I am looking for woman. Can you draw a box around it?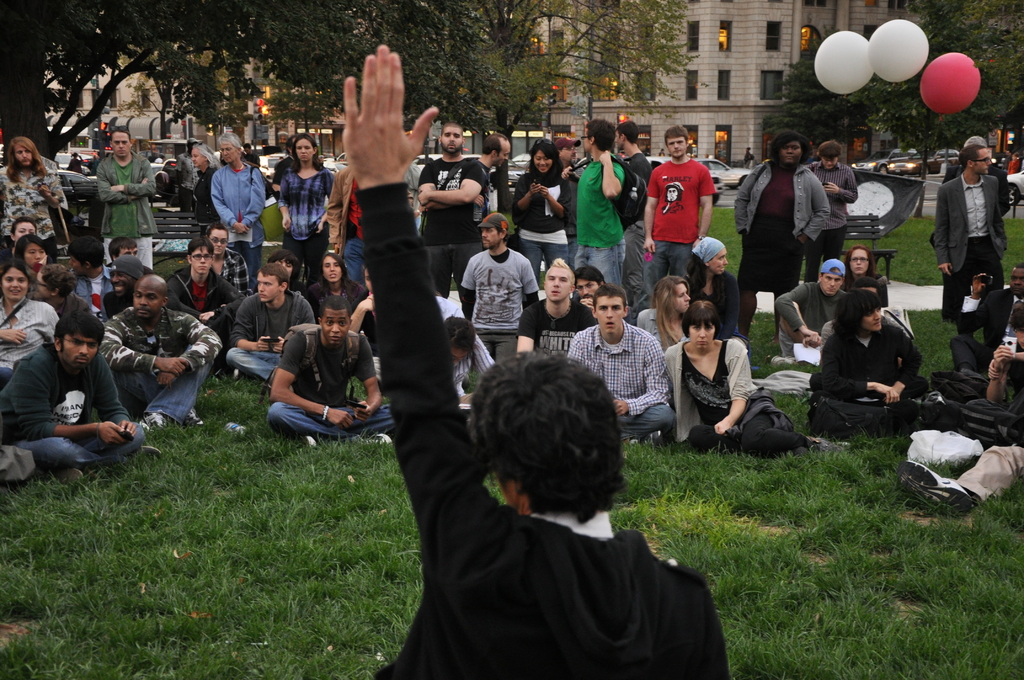
Sure, the bounding box is (12, 233, 56, 296).
